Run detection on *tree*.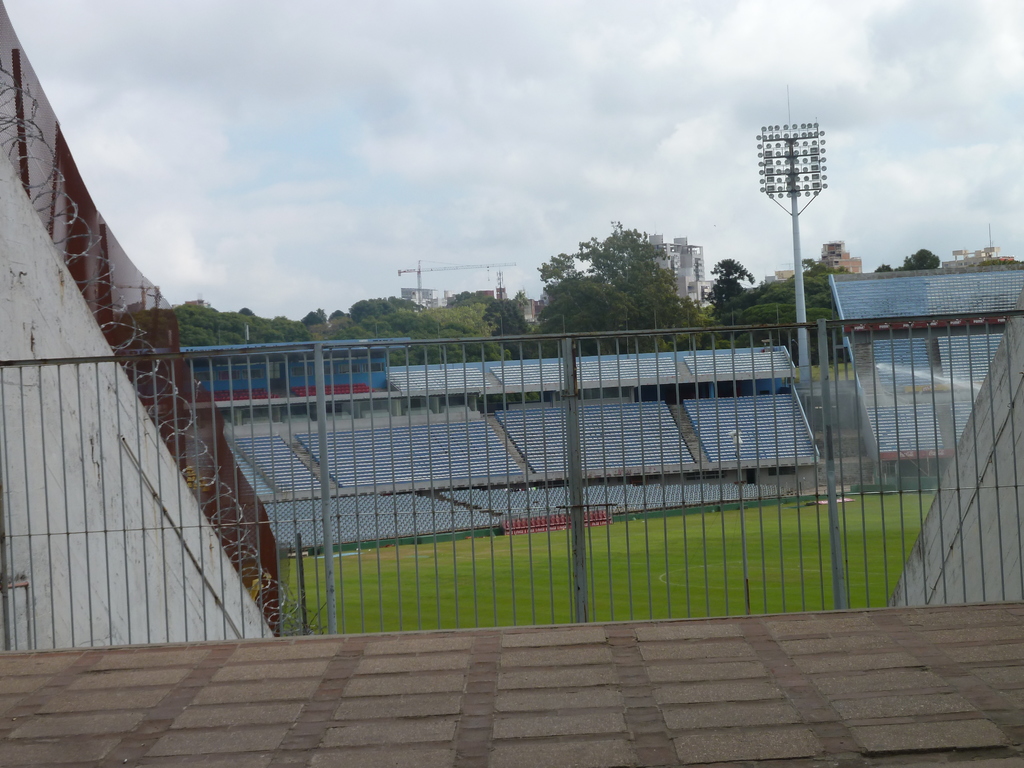
Result: [left=228, top=306, right=297, bottom=359].
